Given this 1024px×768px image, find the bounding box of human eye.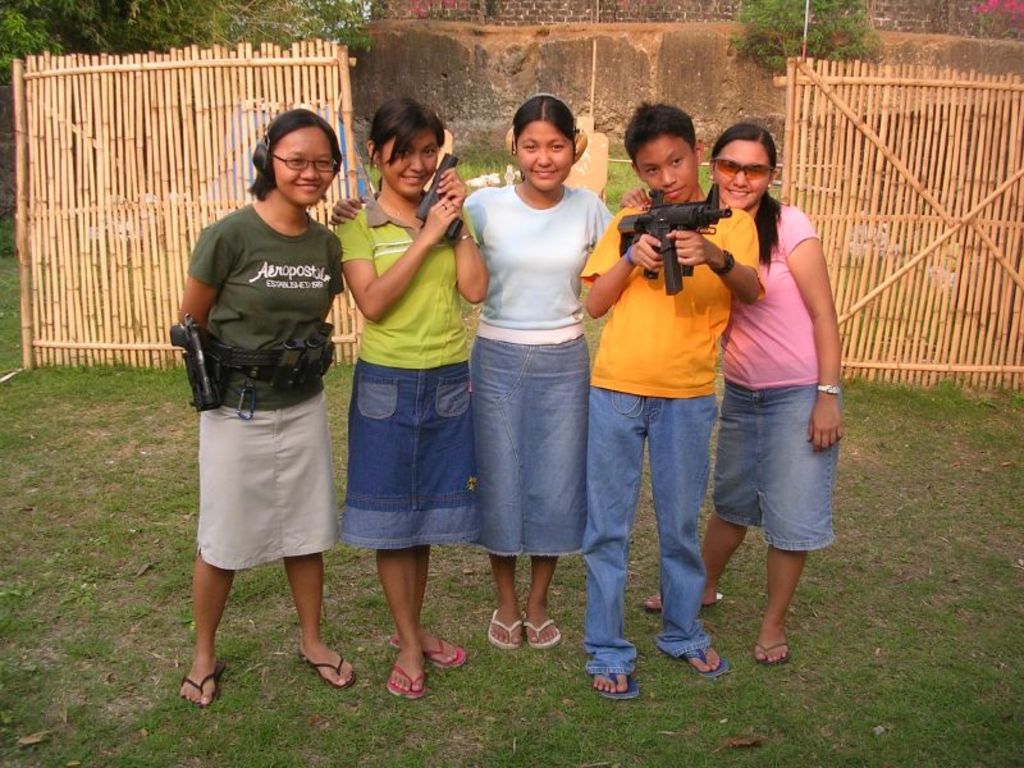
[393,148,412,156].
